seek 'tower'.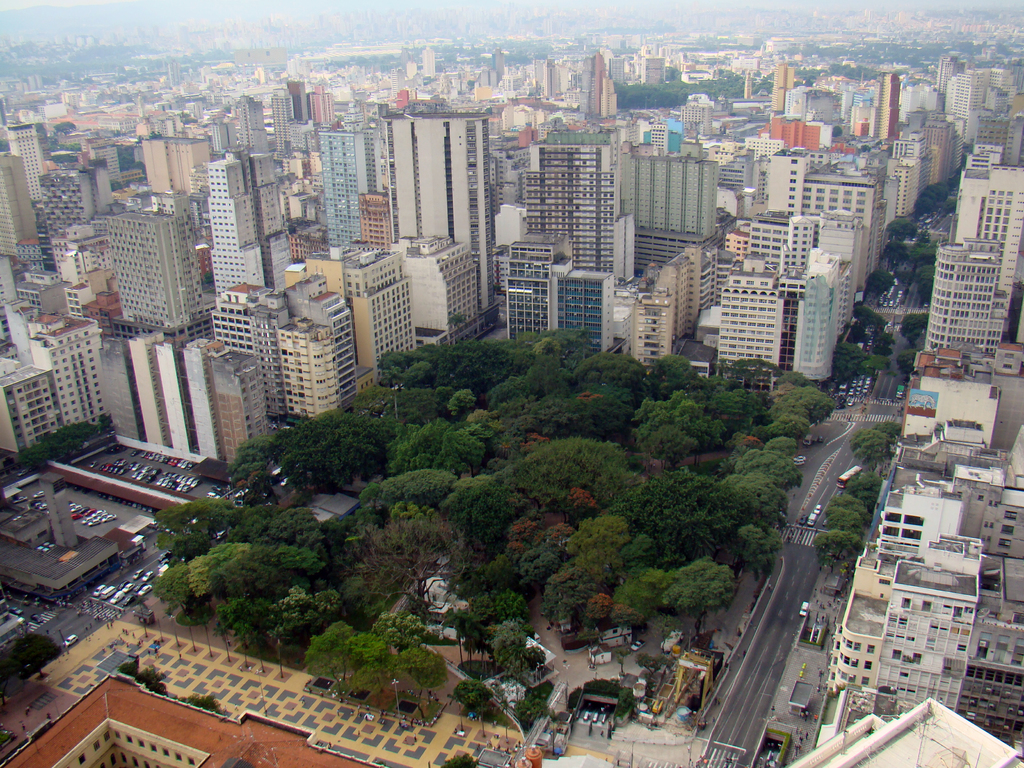
[943,159,1023,298].
